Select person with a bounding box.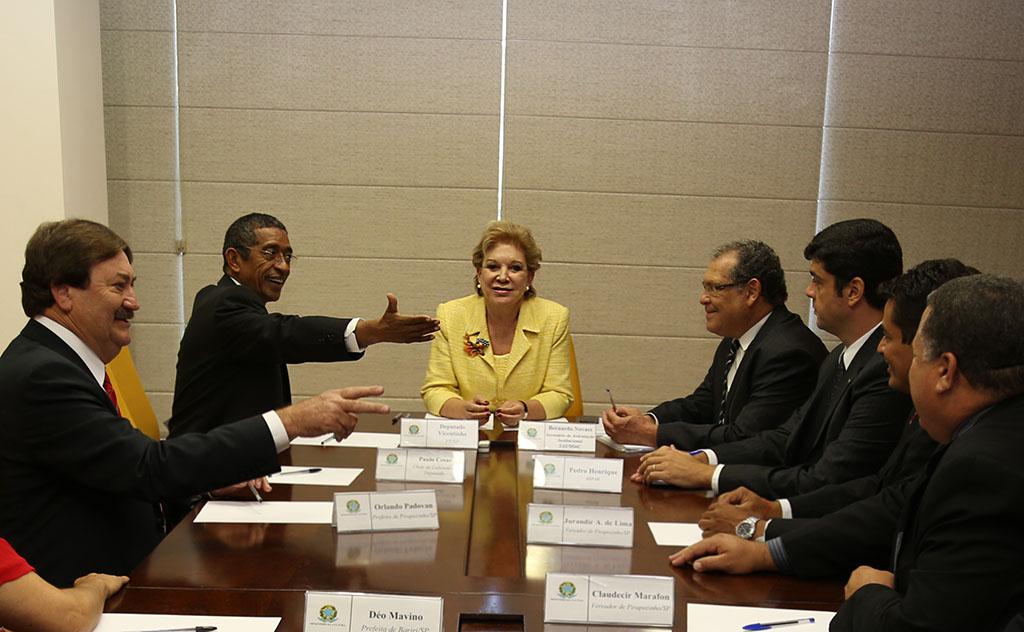
l=601, t=235, r=824, b=447.
